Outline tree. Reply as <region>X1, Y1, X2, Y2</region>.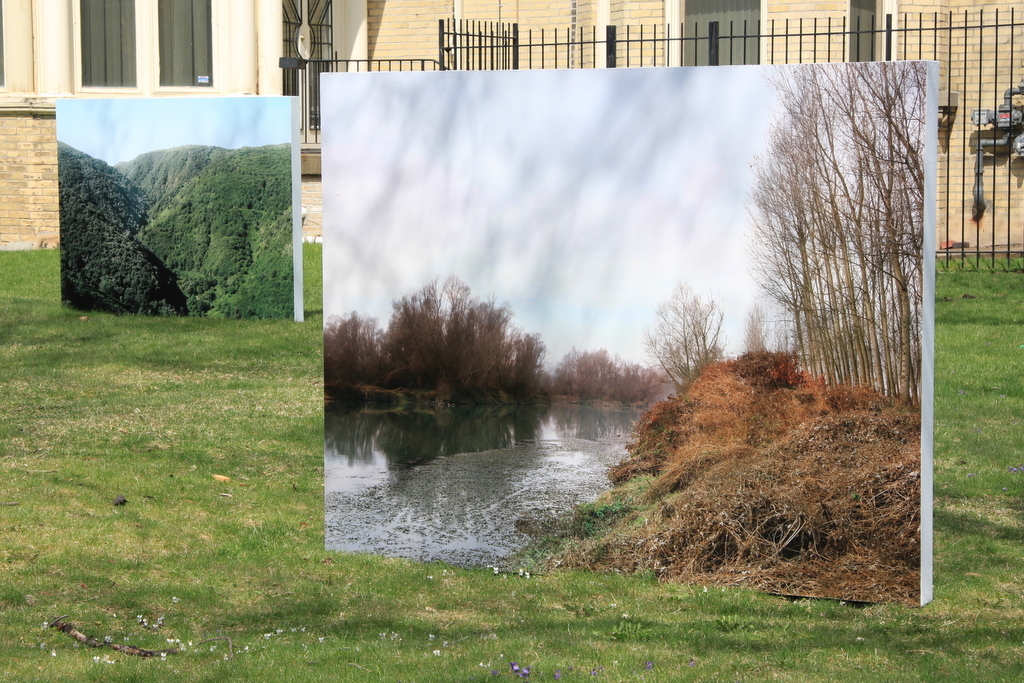
<region>465, 304, 513, 393</region>.
